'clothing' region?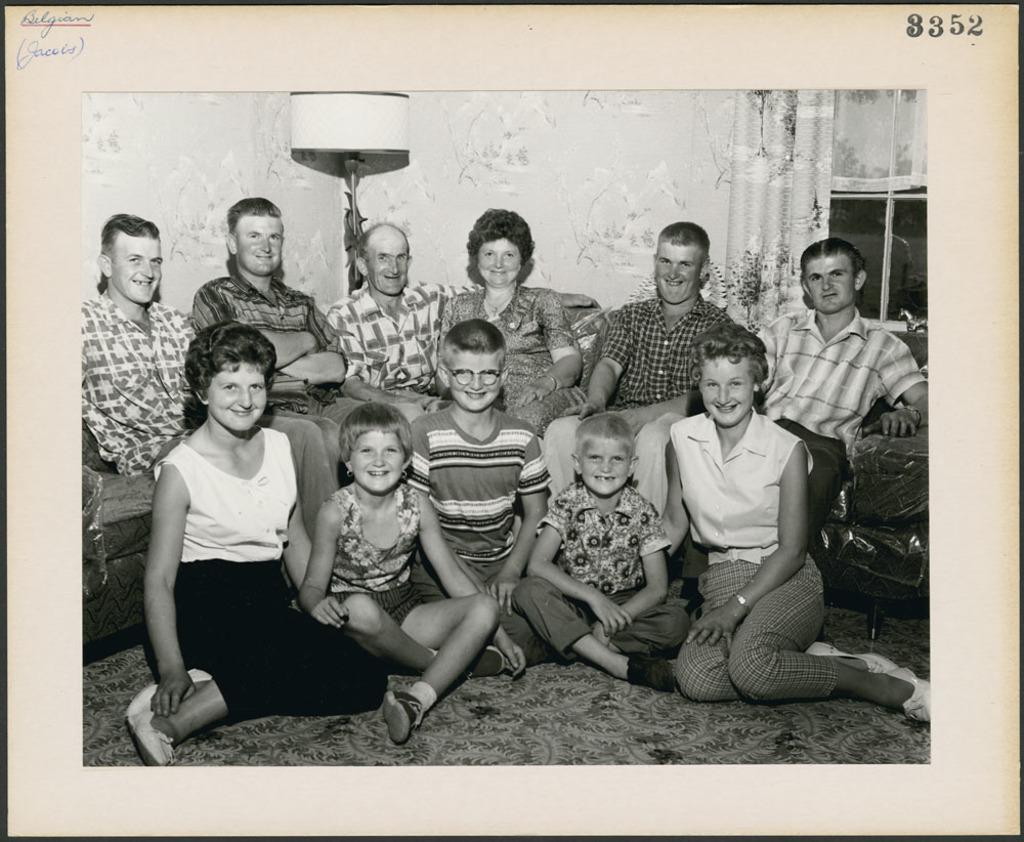
BBox(140, 374, 332, 722)
